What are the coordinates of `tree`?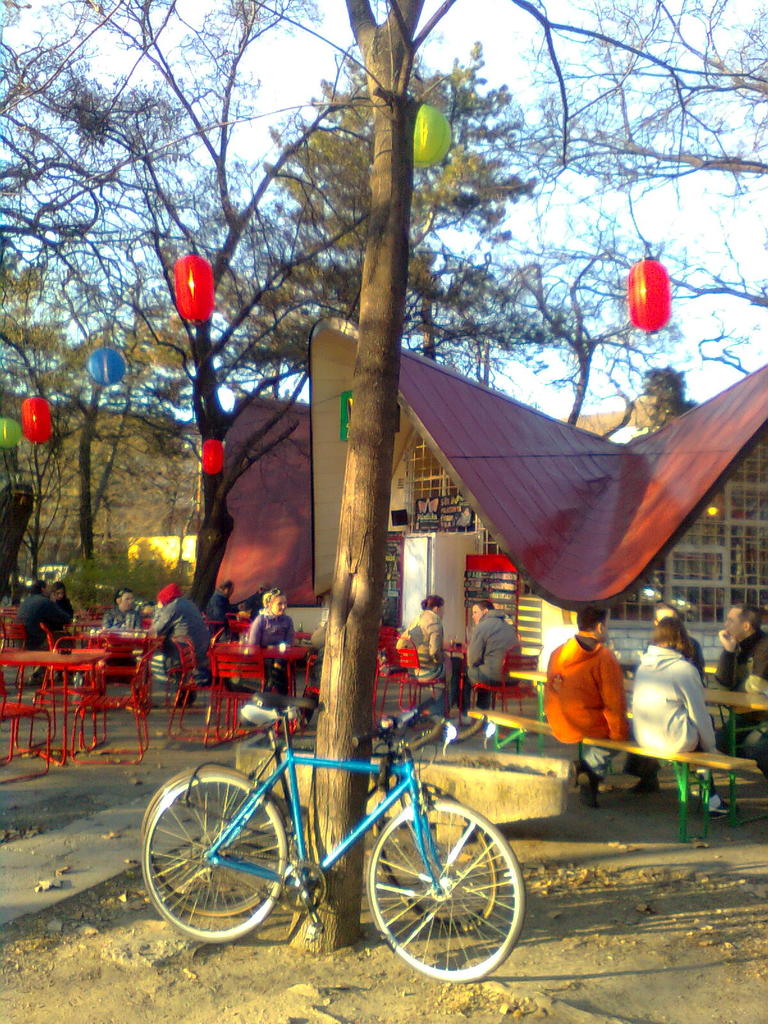
left=0, top=0, right=534, bottom=691.
